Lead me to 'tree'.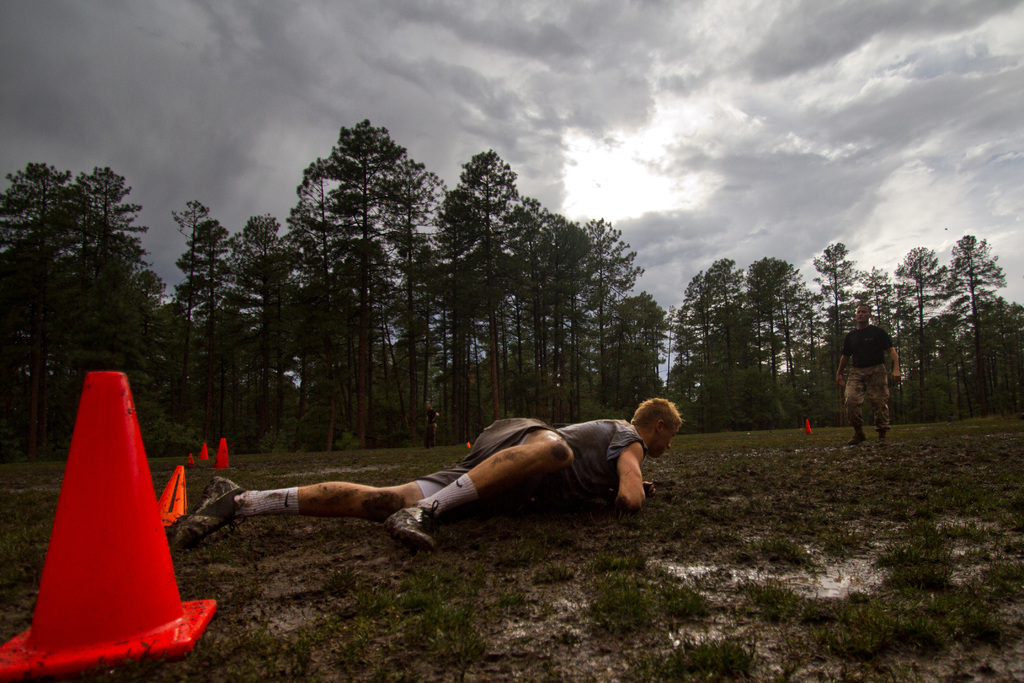
Lead to box=[35, 193, 124, 449].
